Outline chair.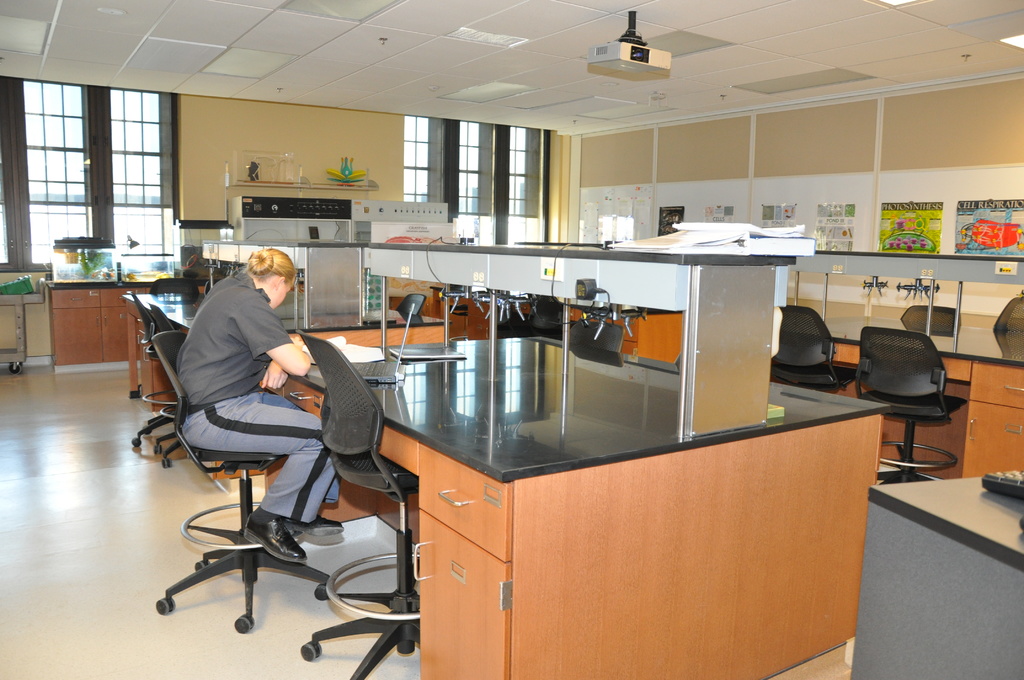
Outline: x1=995 y1=298 x2=1023 y2=329.
